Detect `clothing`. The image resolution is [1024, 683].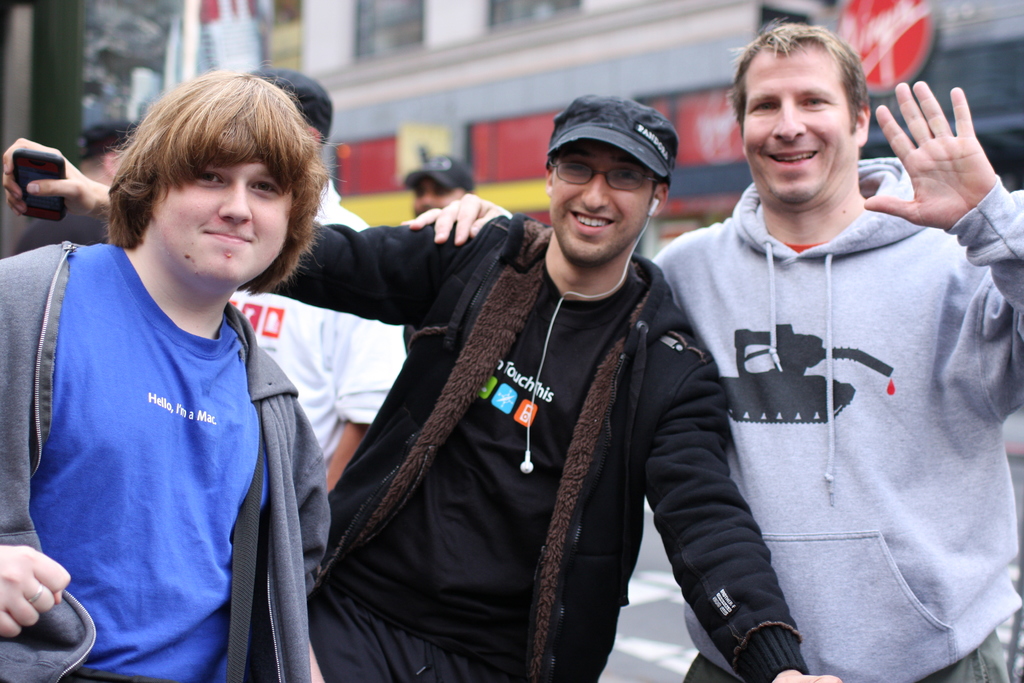
bbox=[211, 177, 410, 499].
